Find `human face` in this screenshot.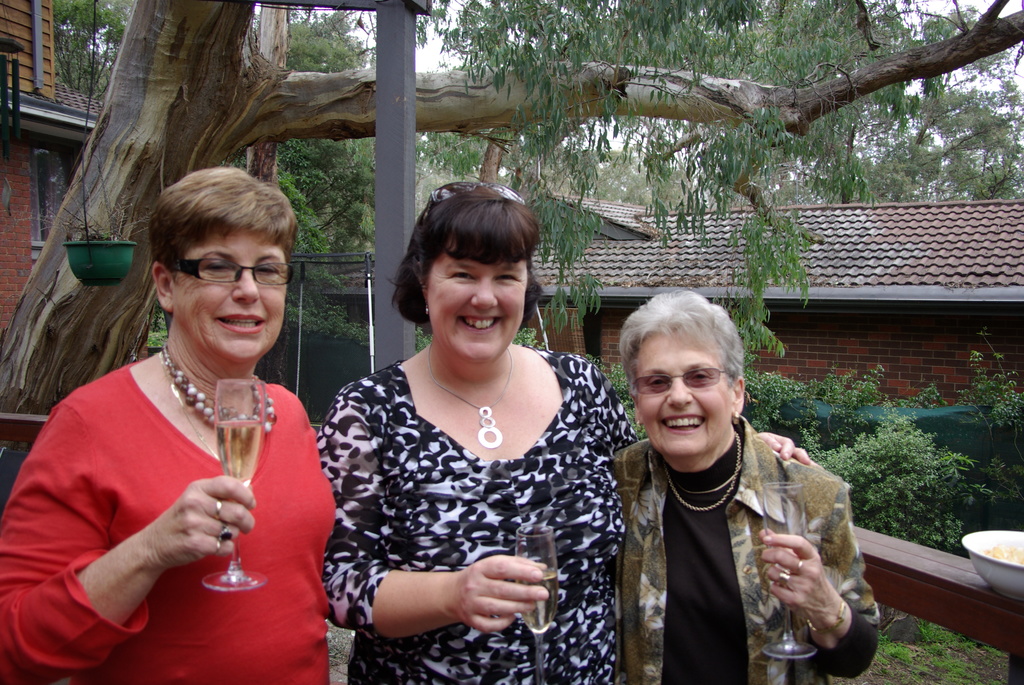
The bounding box for `human face` is 169,232,292,372.
